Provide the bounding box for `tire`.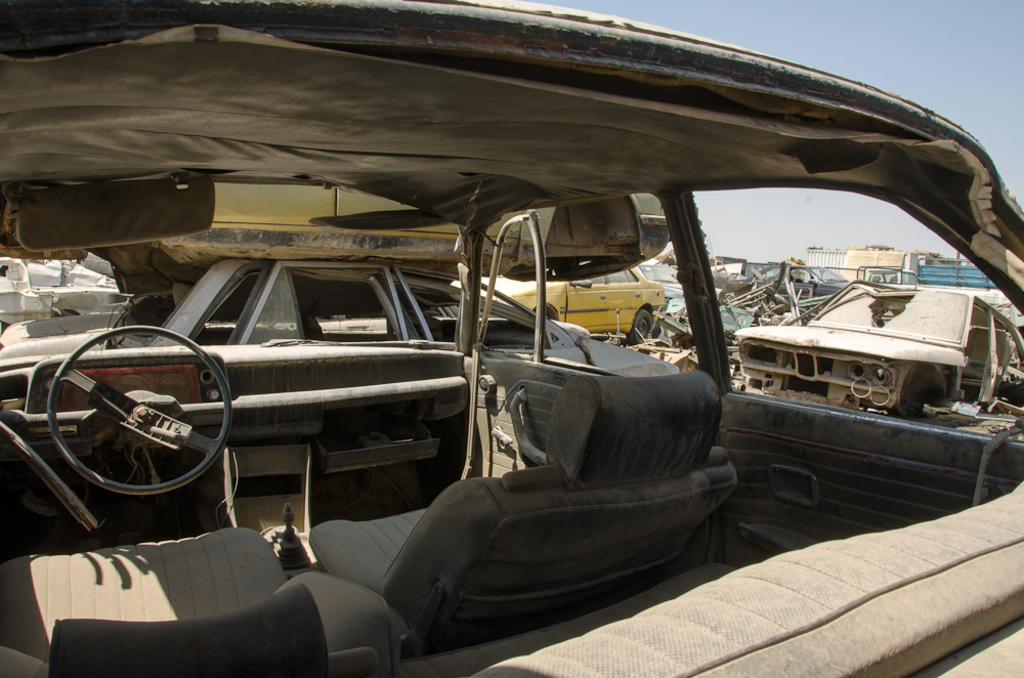
bbox=[628, 310, 652, 344].
